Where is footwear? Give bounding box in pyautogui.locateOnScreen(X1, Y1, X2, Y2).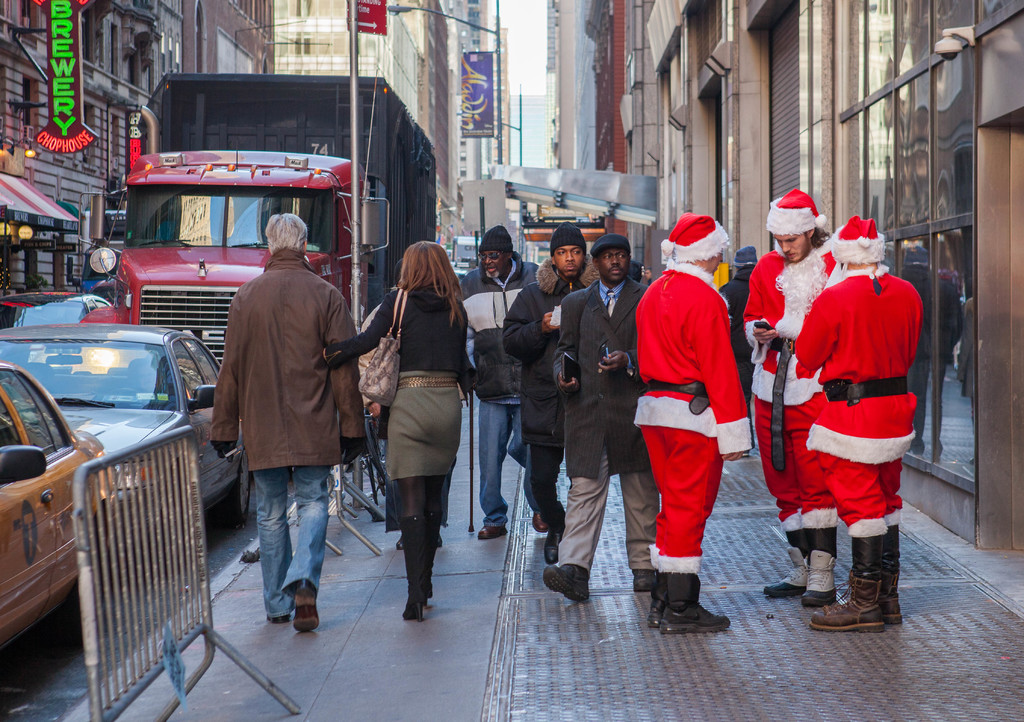
pyautogui.locateOnScreen(540, 555, 591, 603).
